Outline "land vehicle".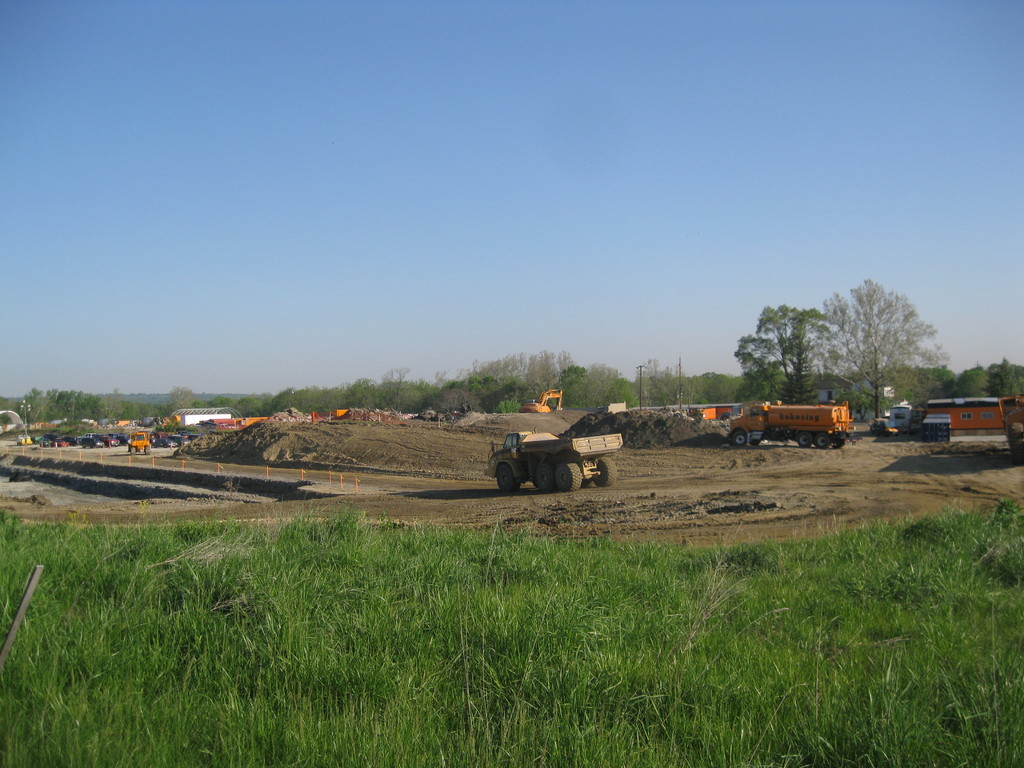
Outline: box=[728, 399, 857, 451].
